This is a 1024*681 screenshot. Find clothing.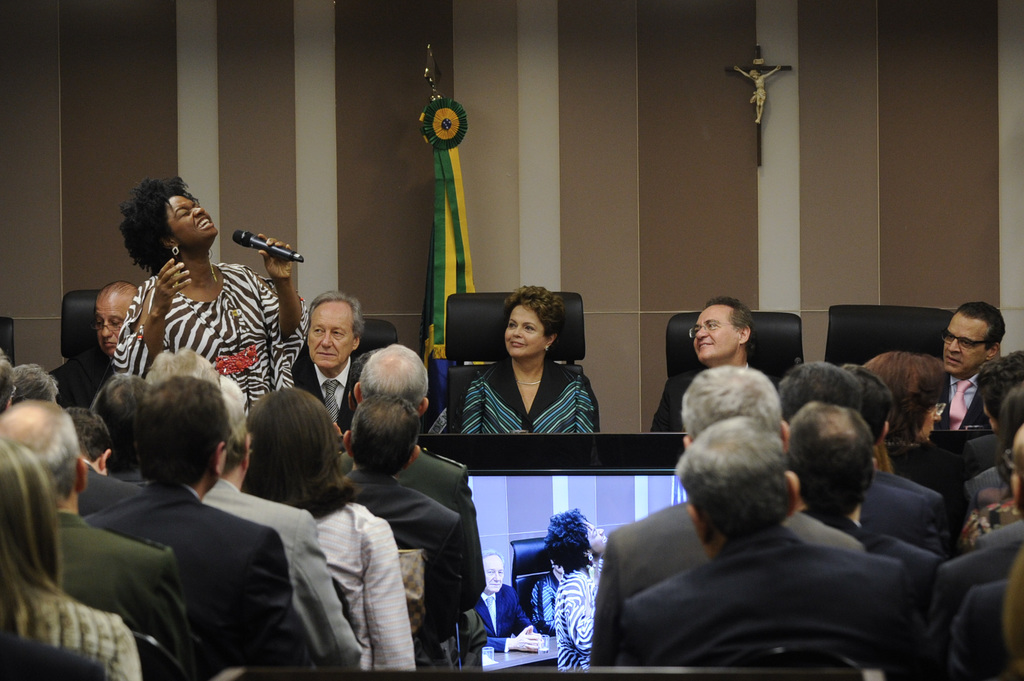
Bounding box: Rect(337, 447, 489, 669).
